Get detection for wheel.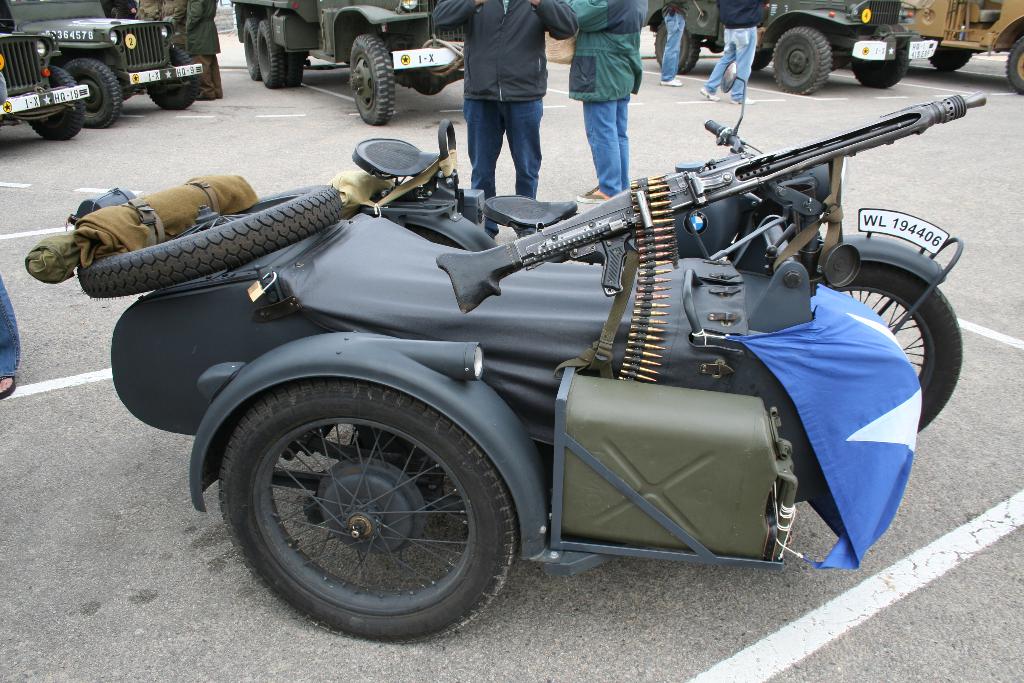
Detection: BBox(65, 60, 127, 129).
